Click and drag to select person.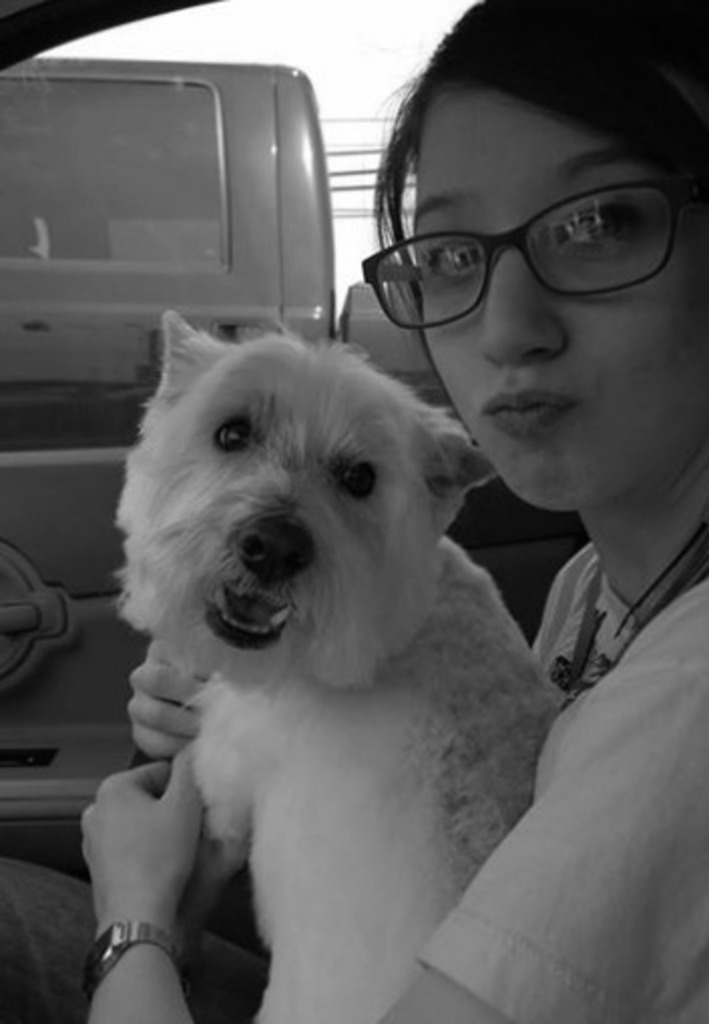
Selection: [0,0,707,1022].
